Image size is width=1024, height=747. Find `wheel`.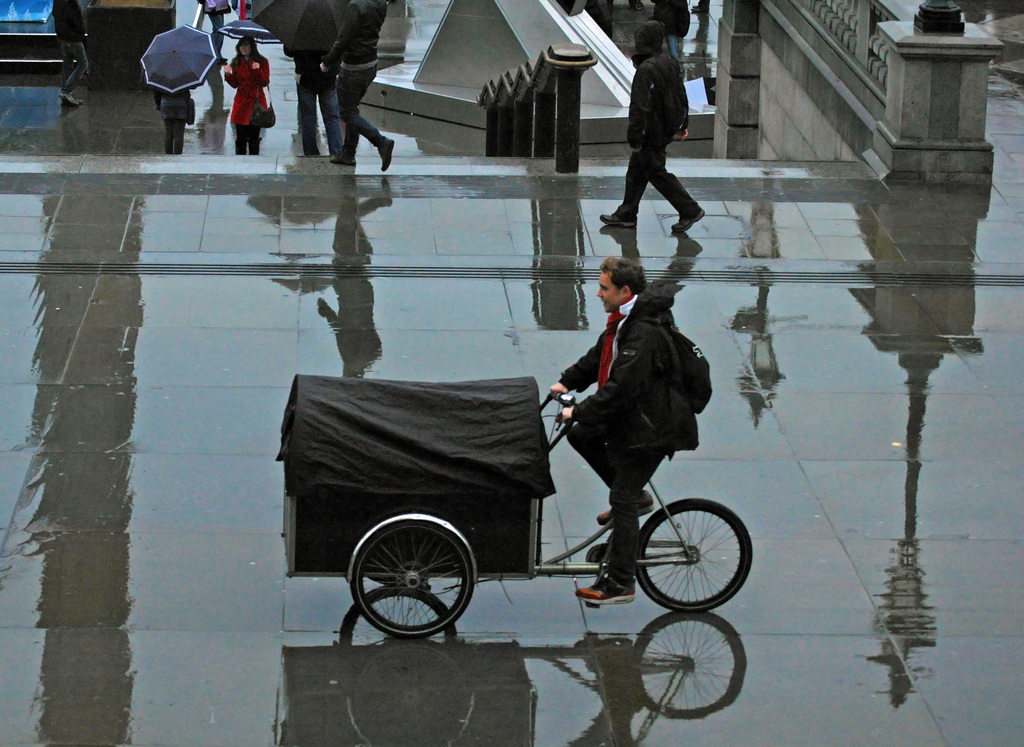
{"x1": 354, "y1": 524, "x2": 483, "y2": 643}.
